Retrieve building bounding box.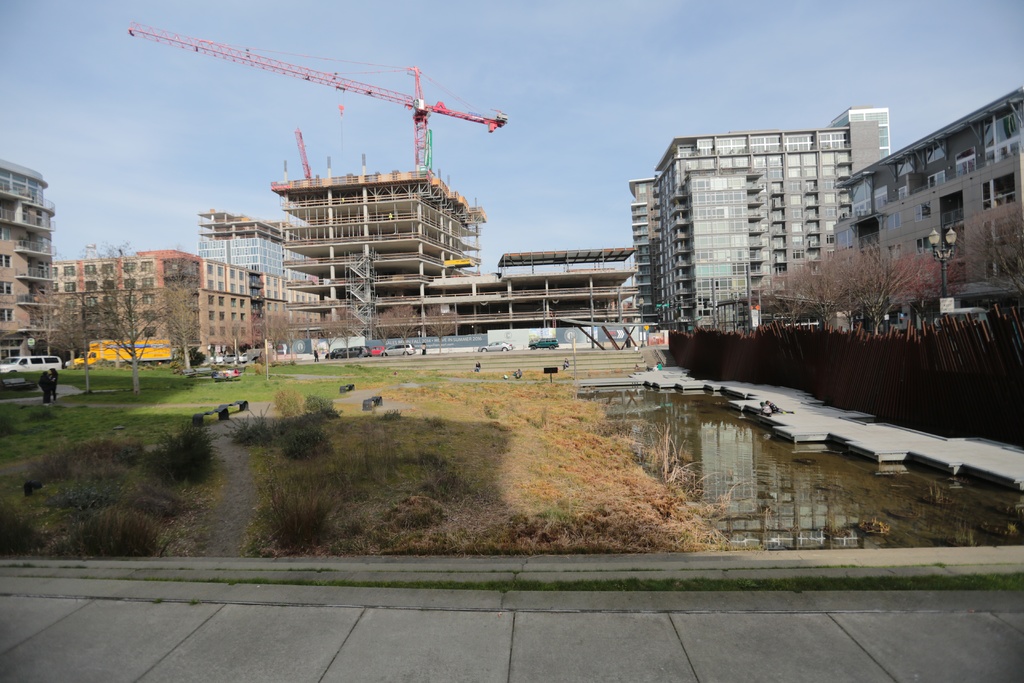
Bounding box: pyautogui.locateOnScreen(58, 251, 279, 354).
